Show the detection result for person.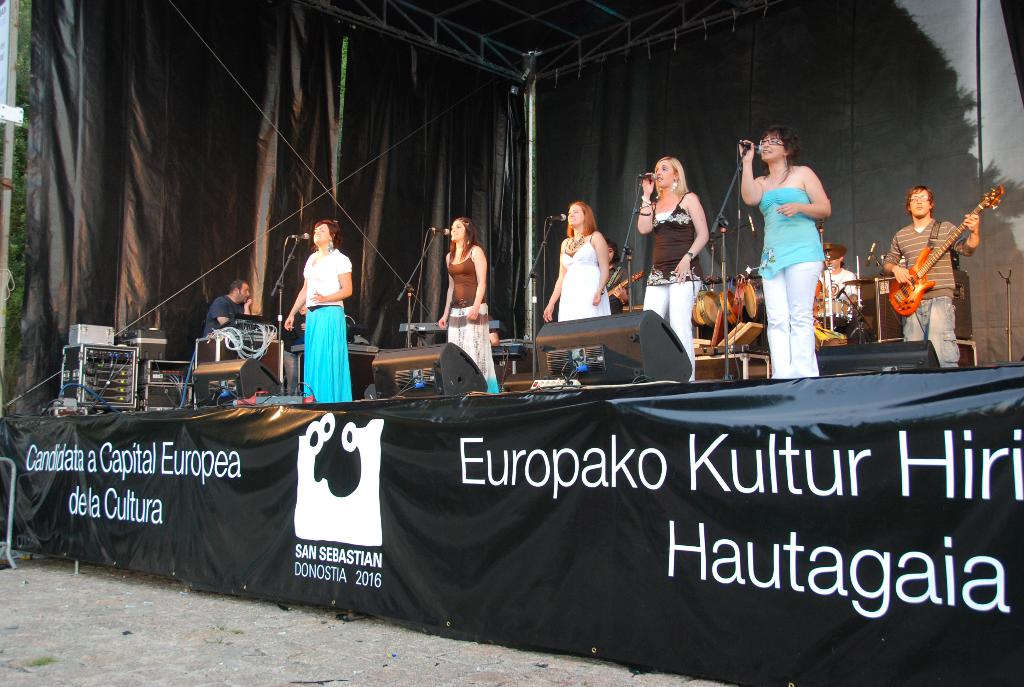
rect(735, 124, 834, 384).
